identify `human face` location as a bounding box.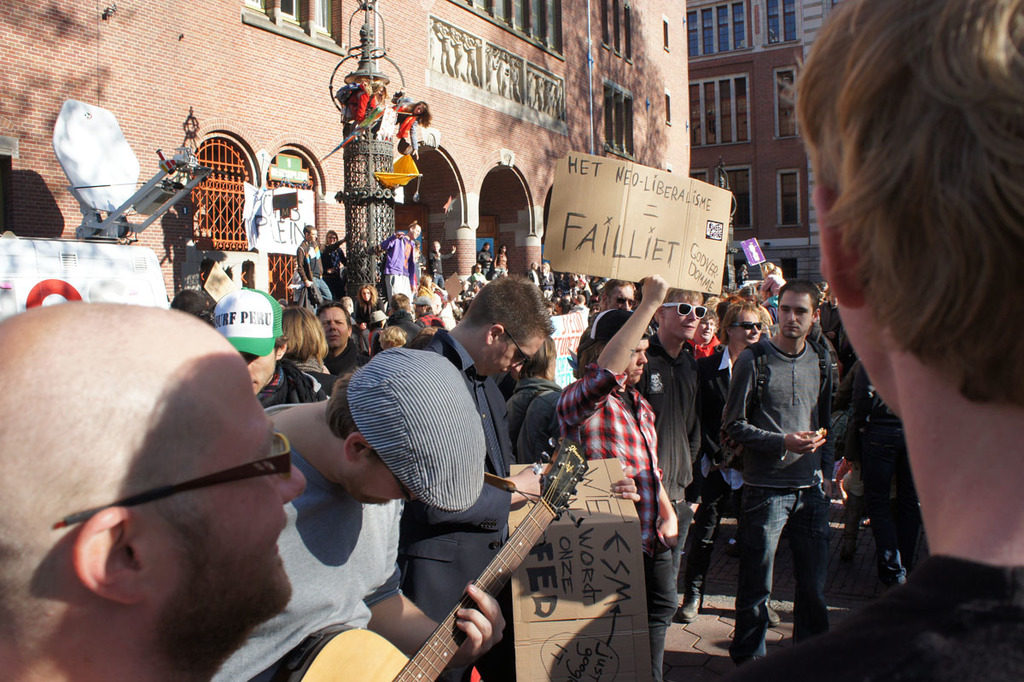
669/292/701/333.
